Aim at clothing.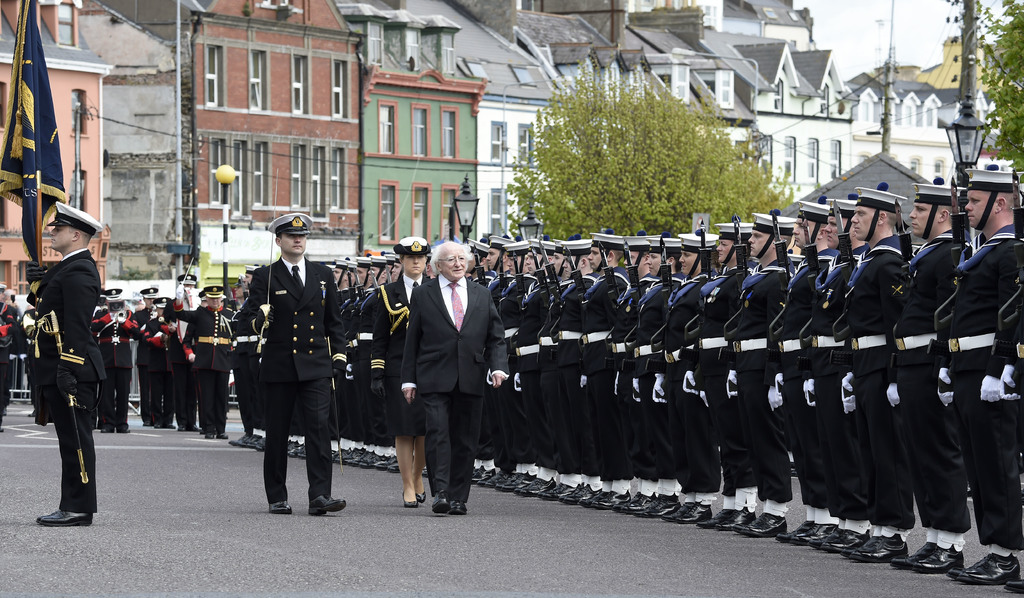
Aimed at [left=126, top=296, right=162, bottom=413].
